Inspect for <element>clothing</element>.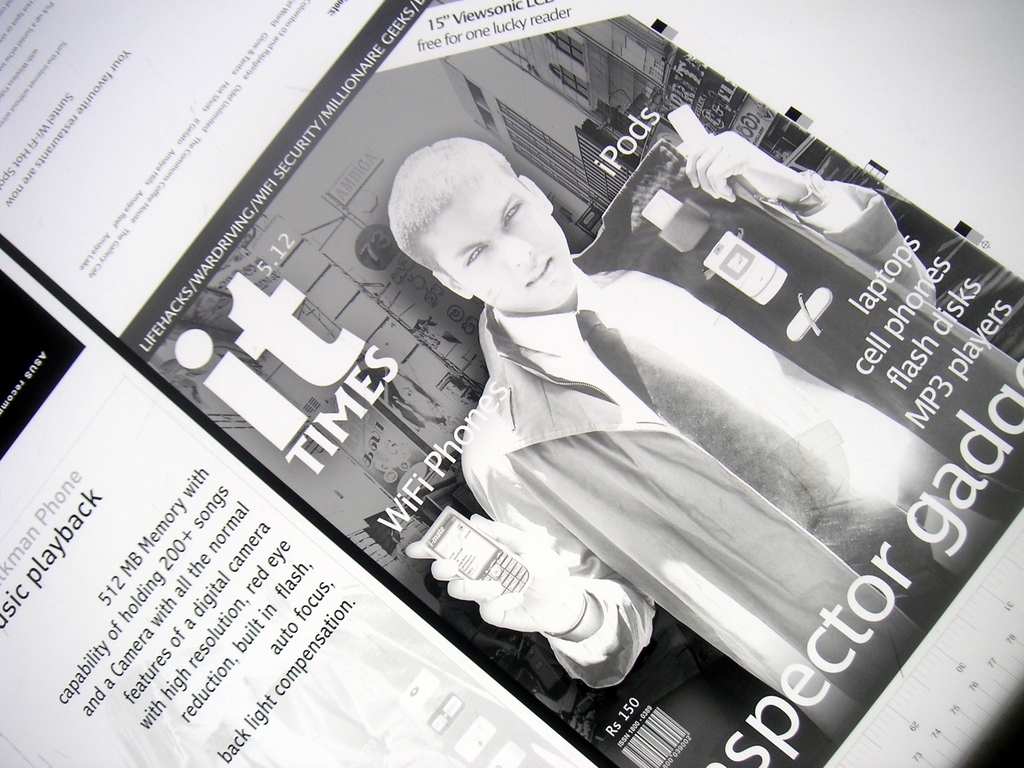
Inspection: (446, 198, 990, 733).
